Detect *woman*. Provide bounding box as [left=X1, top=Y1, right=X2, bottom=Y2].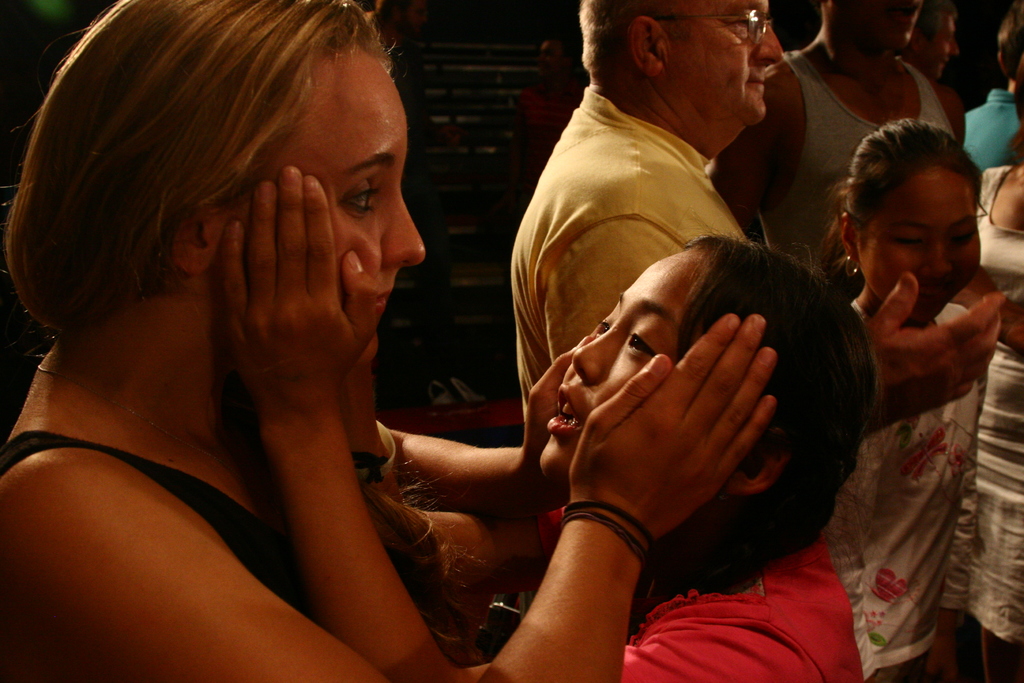
[left=214, top=230, right=868, bottom=682].
